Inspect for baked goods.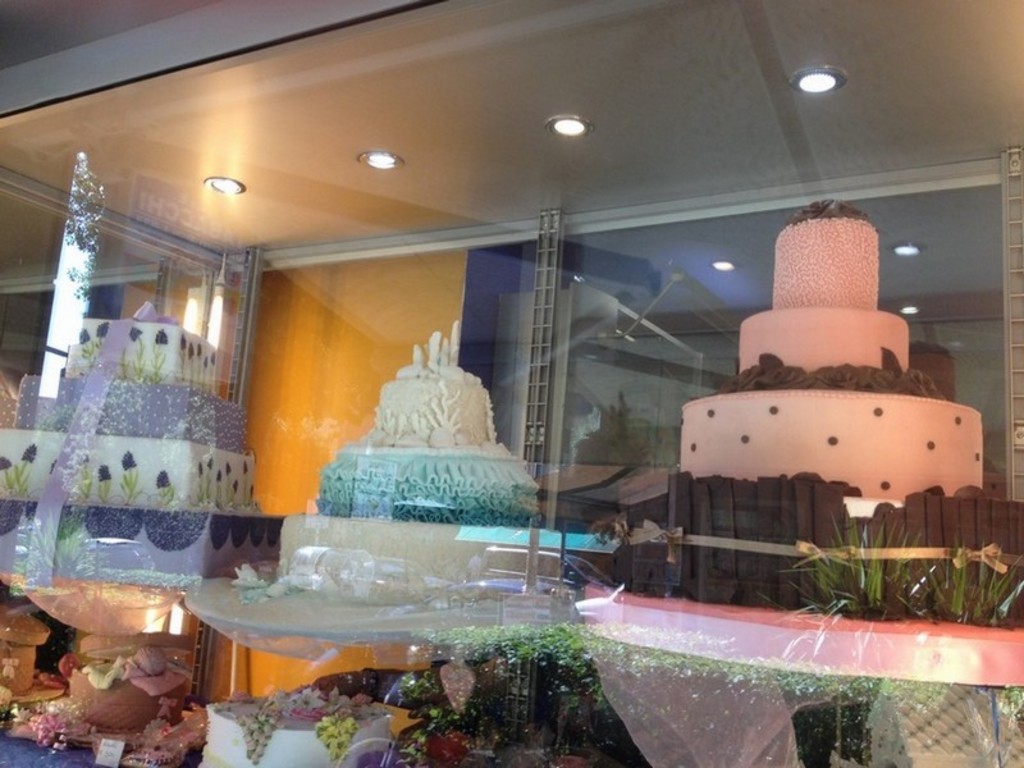
Inspection: {"x1": 0, "y1": 608, "x2": 47, "y2": 686}.
